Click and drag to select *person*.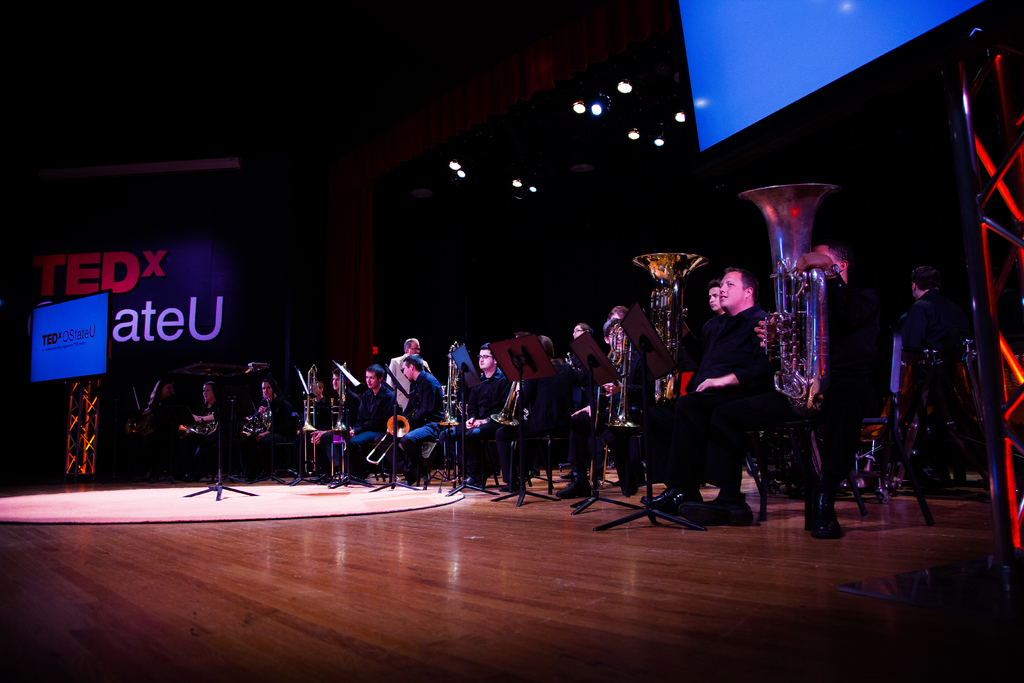
Selection: {"x1": 337, "y1": 362, "x2": 395, "y2": 488}.
